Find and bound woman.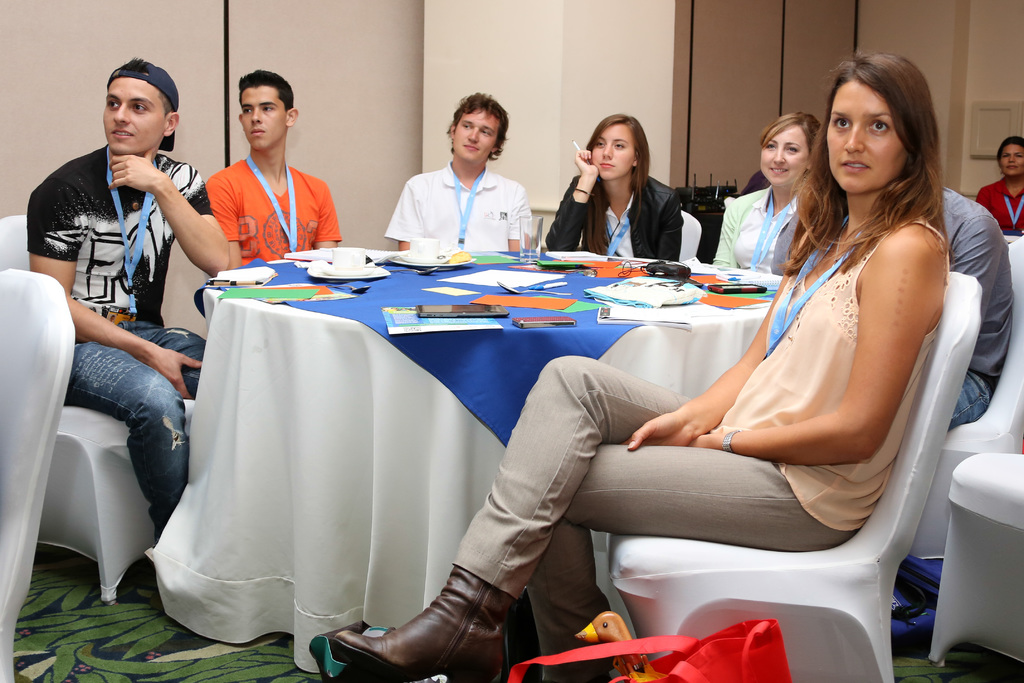
Bound: detection(332, 45, 948, 682).
